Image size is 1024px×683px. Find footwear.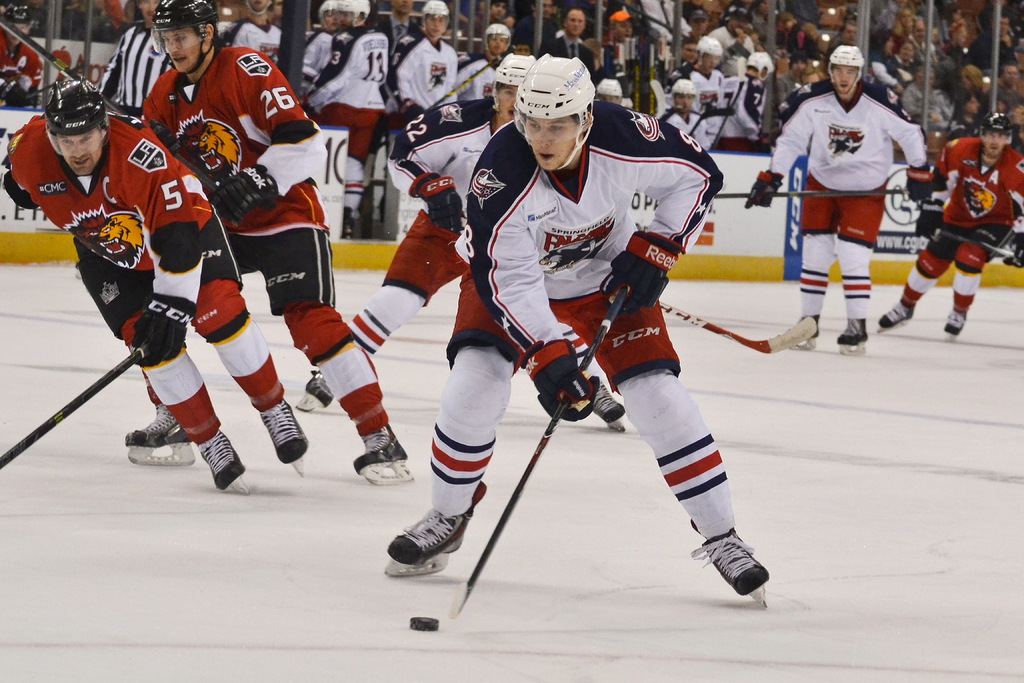
703,529,772,607.
